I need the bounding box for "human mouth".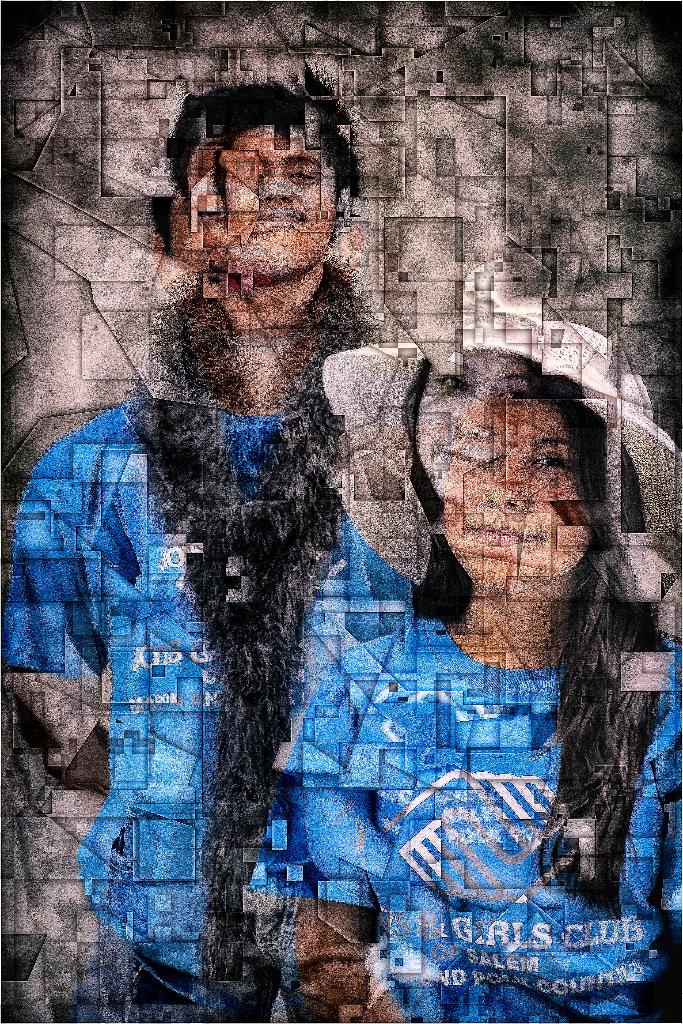
Here it is: 471:525:536:545.
